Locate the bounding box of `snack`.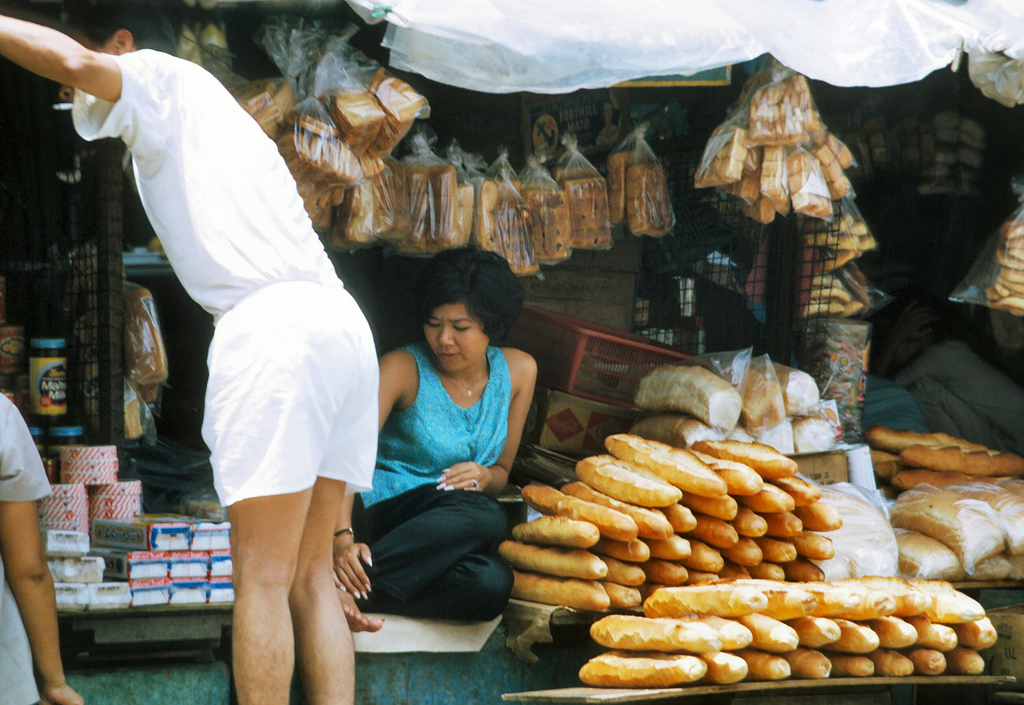
Bounding box: (x1=429, y1=162, x2=459, y2=250).
